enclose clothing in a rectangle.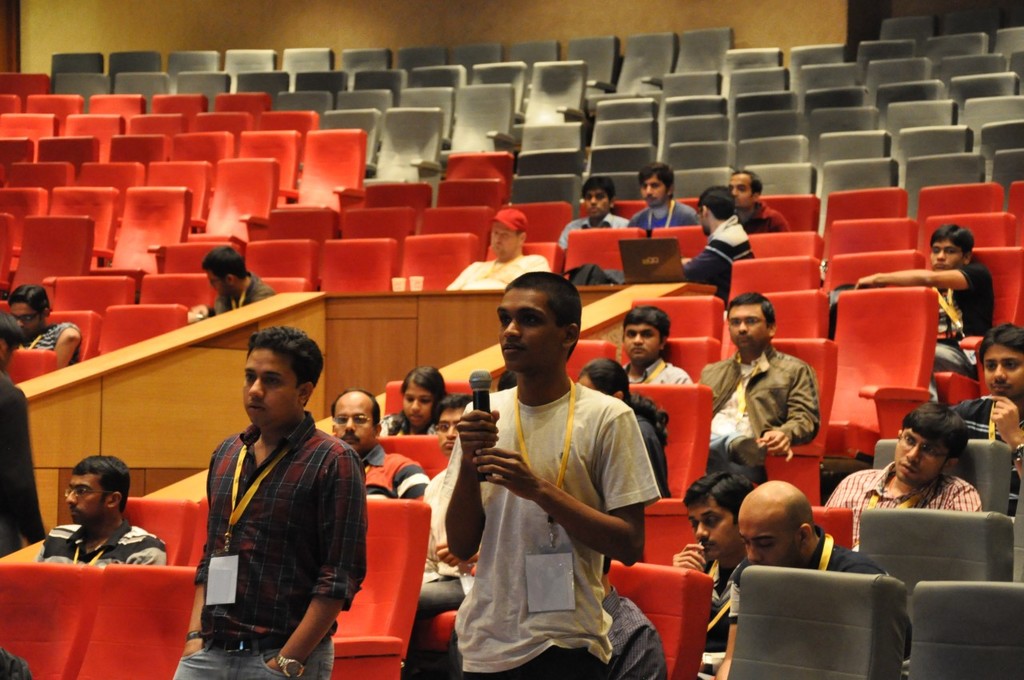
358,442,431,505.
